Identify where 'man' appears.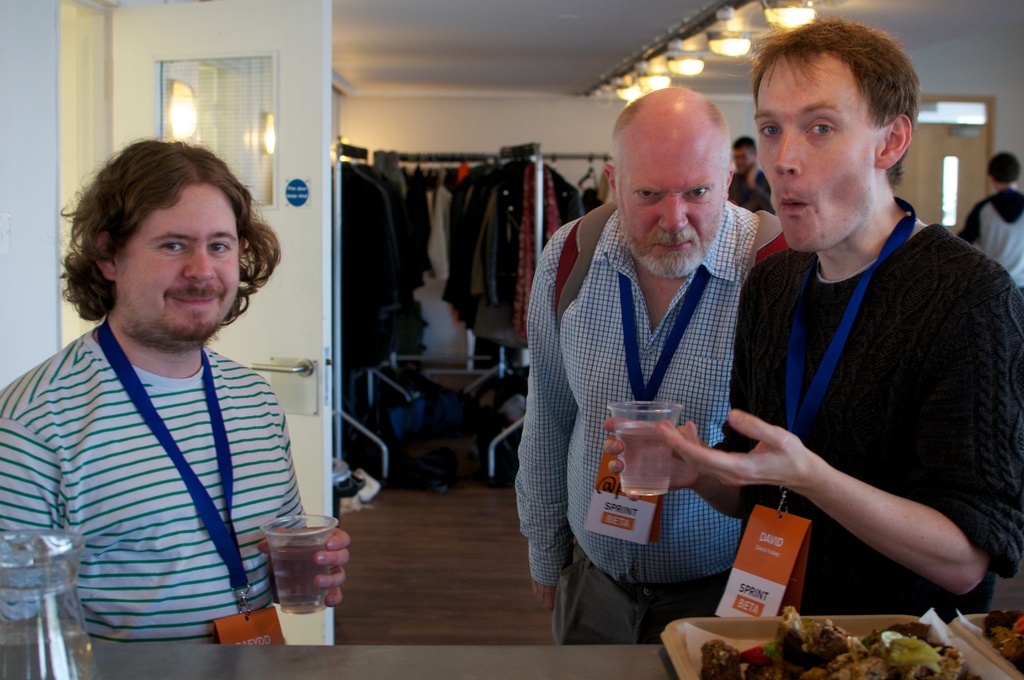
Appears at pyautogui.locateOnScreen(602, 15, 1023, 623).
